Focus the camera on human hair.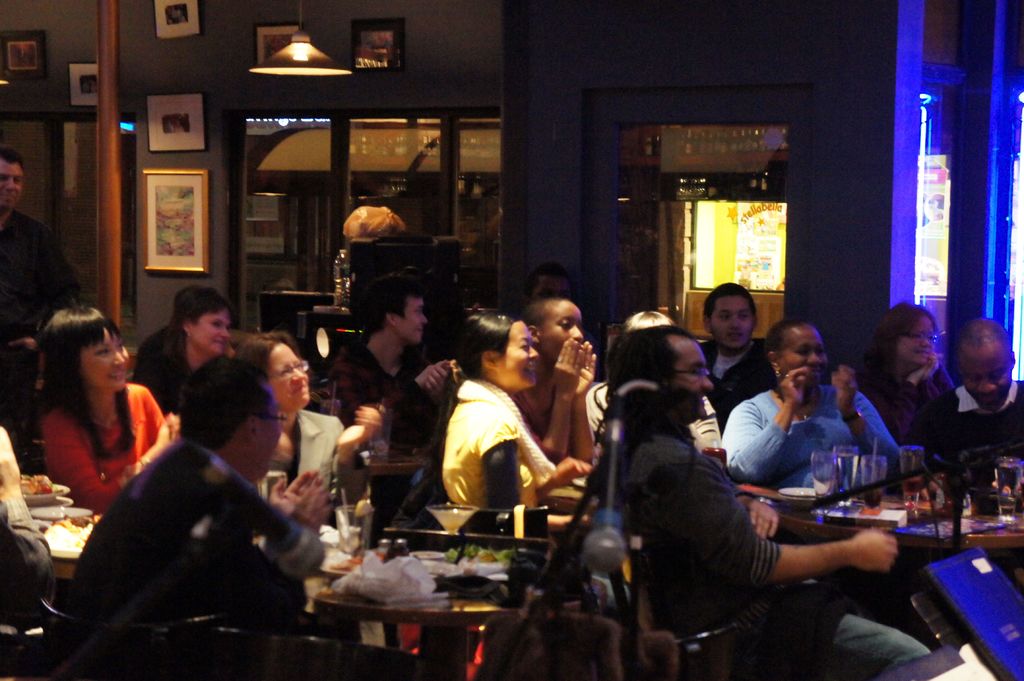
Focus region: region(234, 332, 295, 367).
